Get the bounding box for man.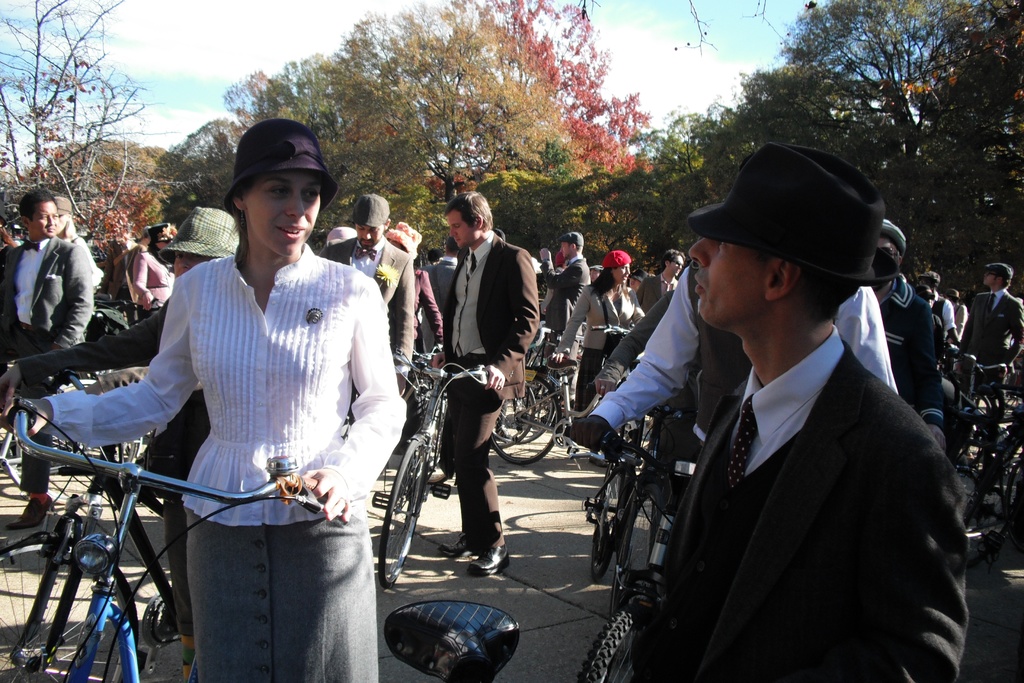
bbox(432, 190, 538, 575).
